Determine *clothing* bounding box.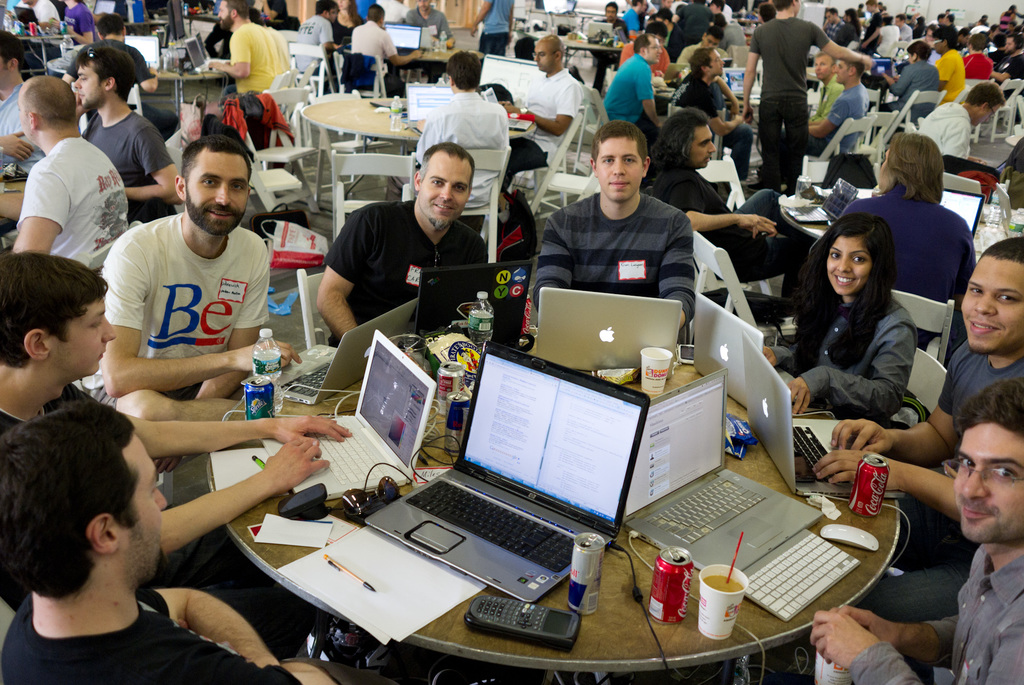
Determined: 401/6/454/67.
